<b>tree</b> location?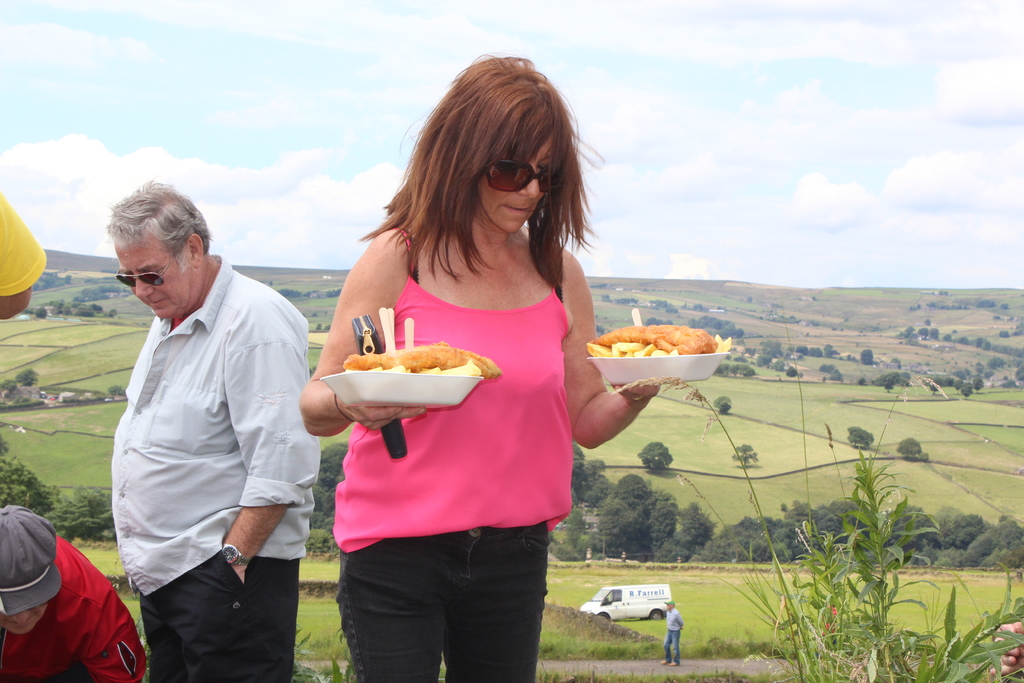
636/440/672/470
